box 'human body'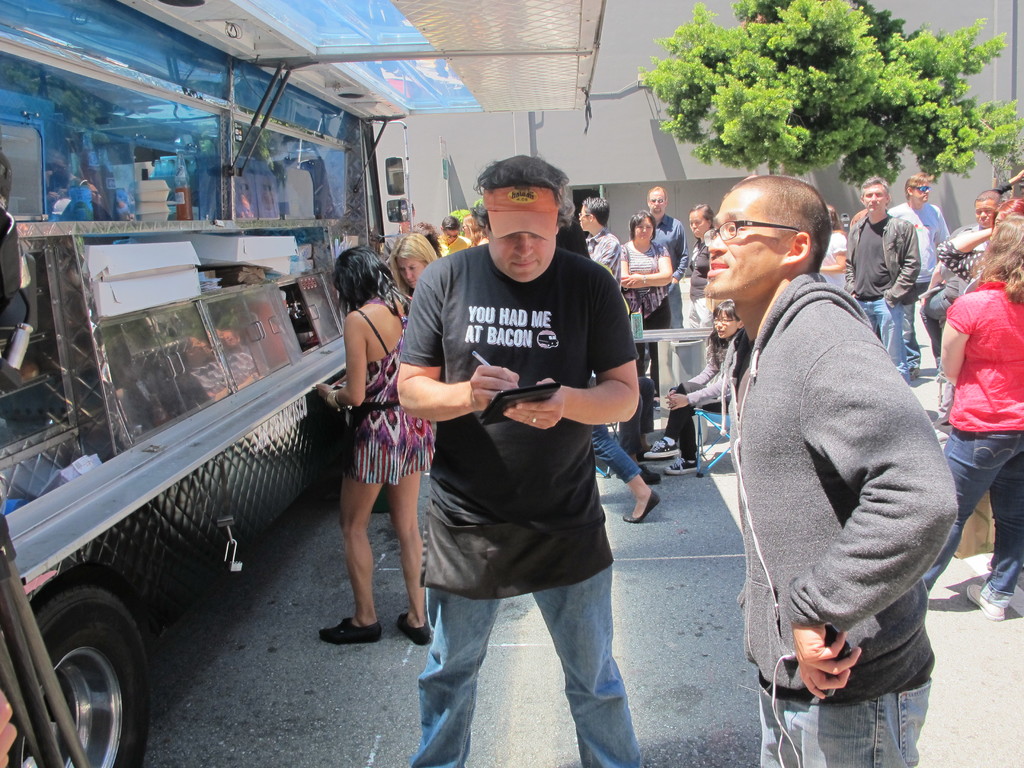
394/239/641/767
